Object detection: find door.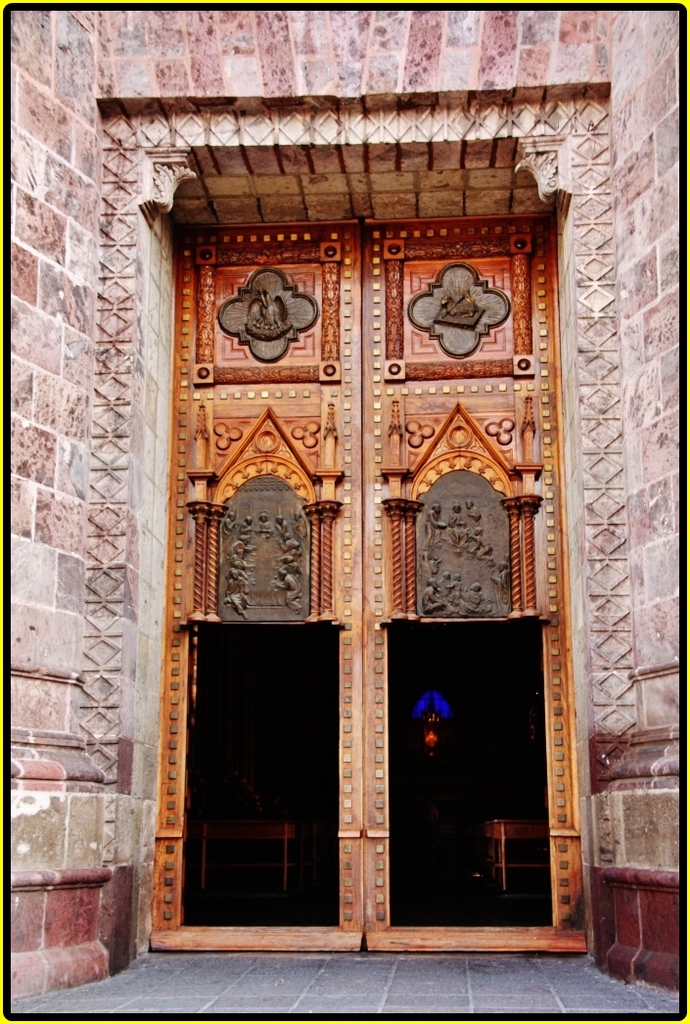
pyautogui.locateOnScreen(146, 207, 590, 953).
